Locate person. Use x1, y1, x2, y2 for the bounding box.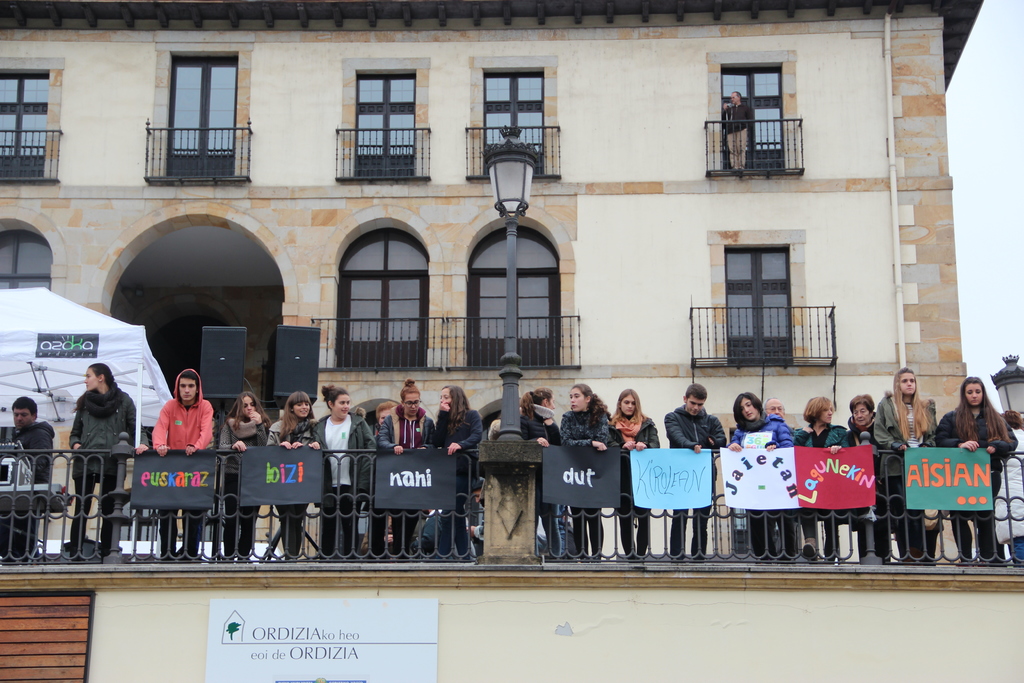
561, 382, 615, 561.
